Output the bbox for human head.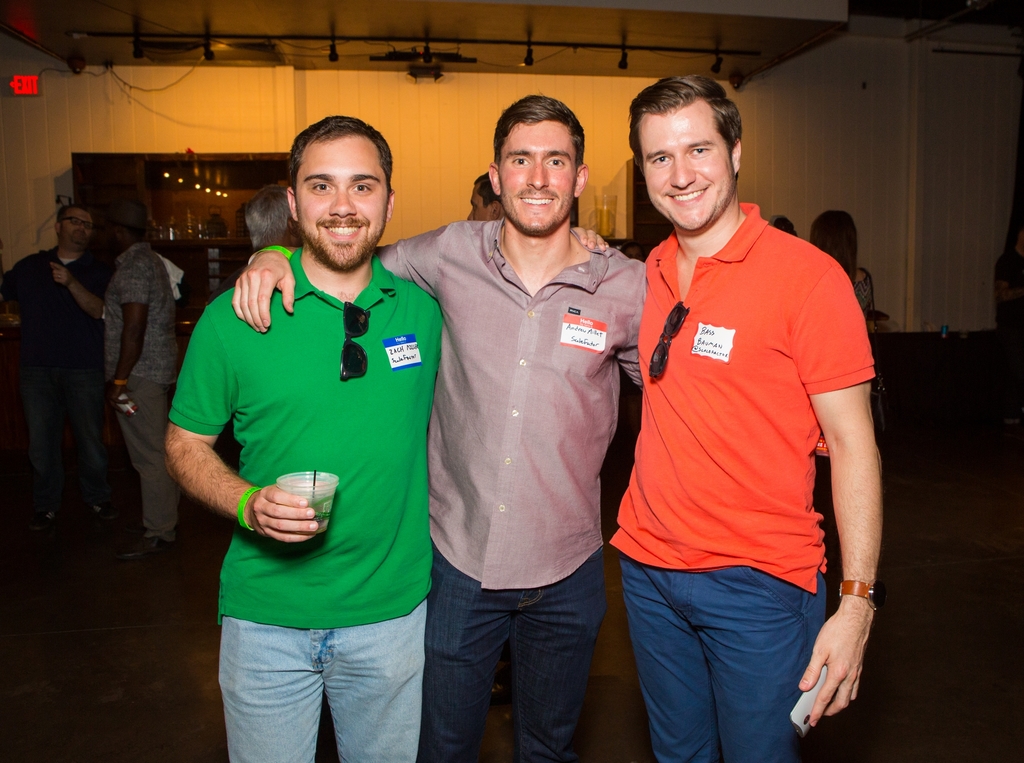
(246,184,297,245).
